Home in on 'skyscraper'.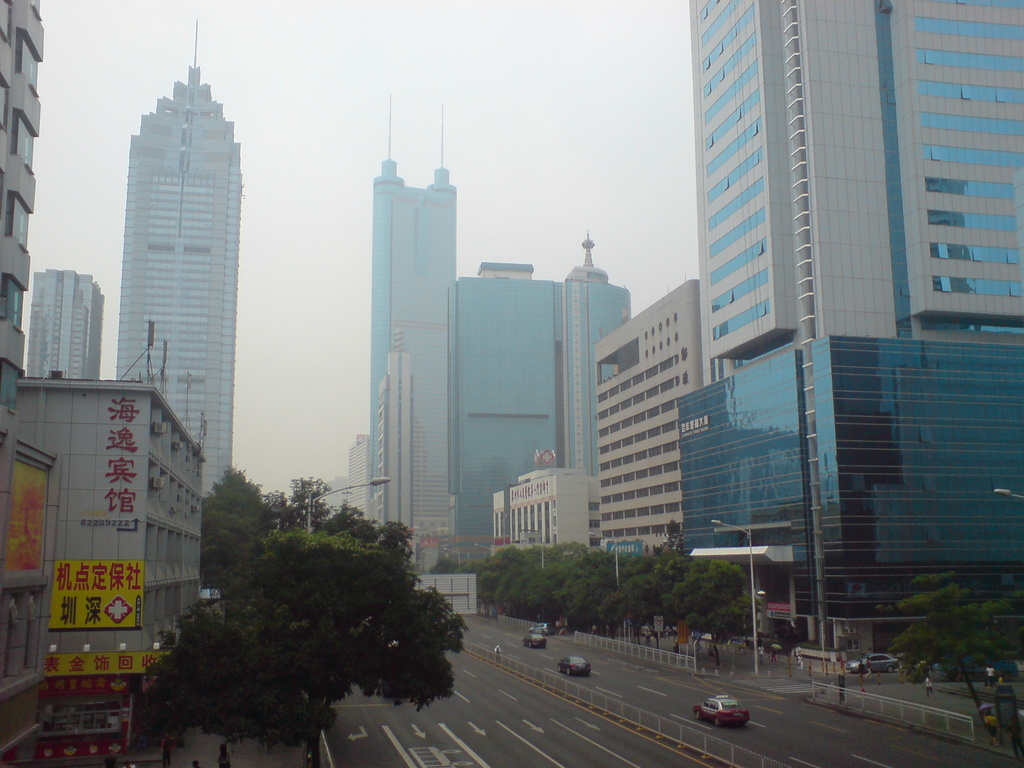
Homed in at [left=674, top=5, right=991, bottom=635].
